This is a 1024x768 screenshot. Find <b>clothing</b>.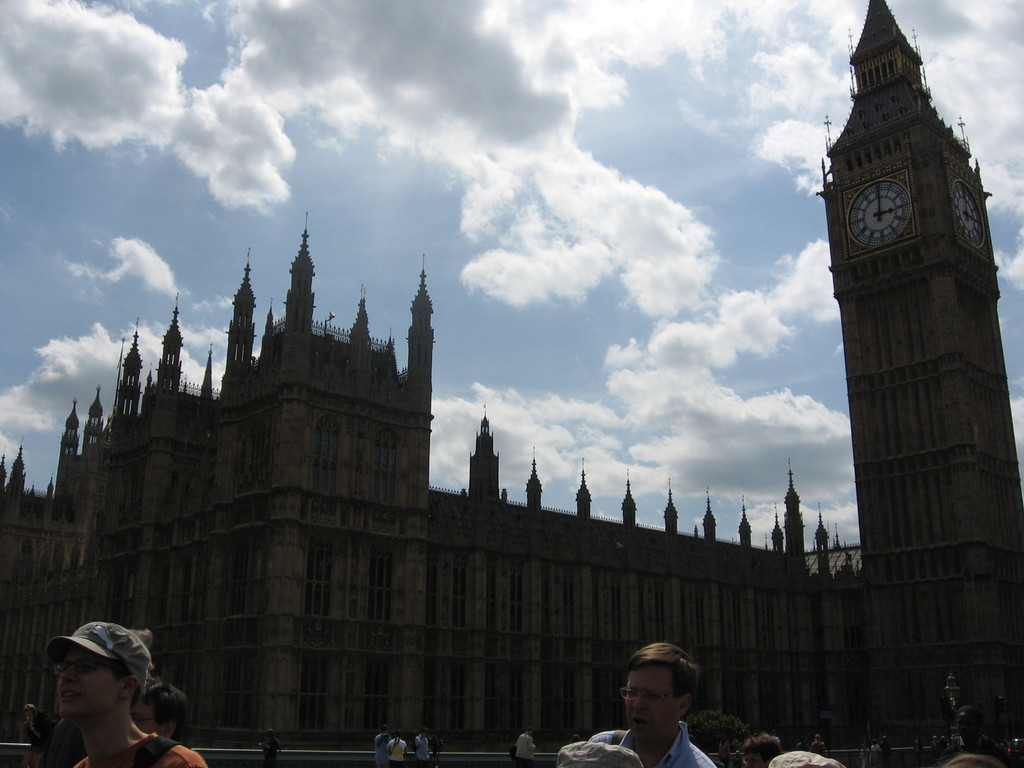
Bounding box: box=[590, 717, 721, 767].
